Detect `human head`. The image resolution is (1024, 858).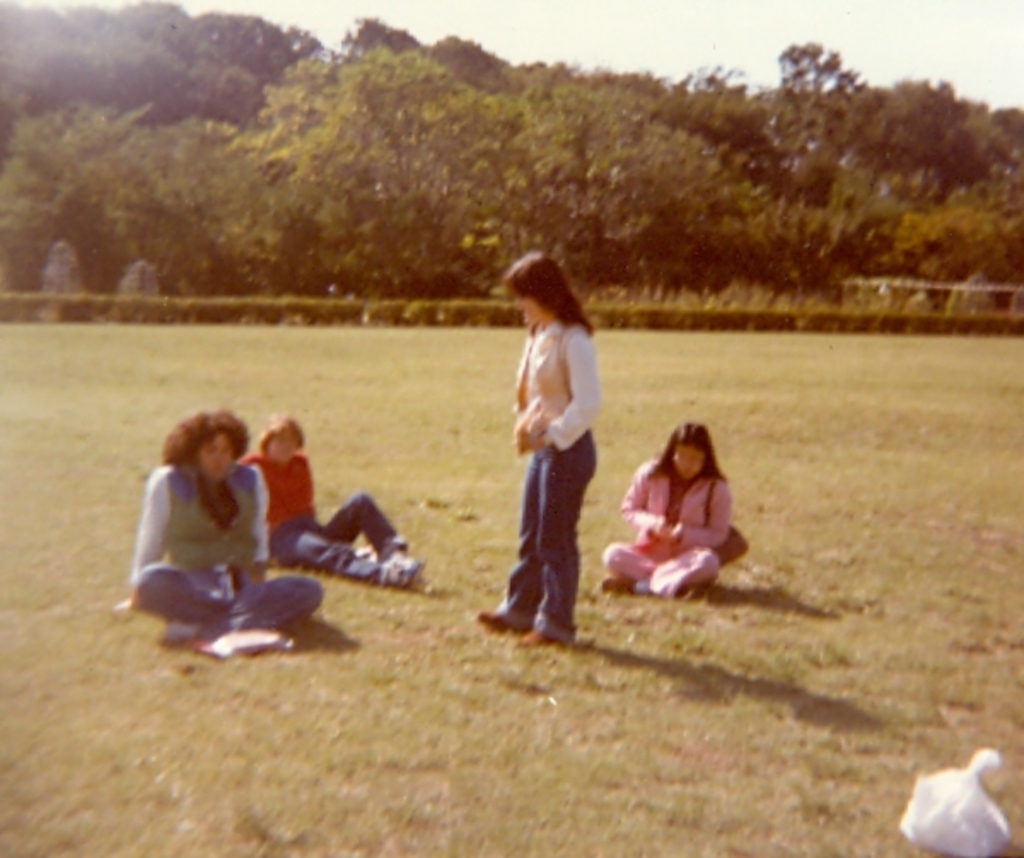
{"left": 666, "top": 418, "right": 713, "bottom": 481}.
